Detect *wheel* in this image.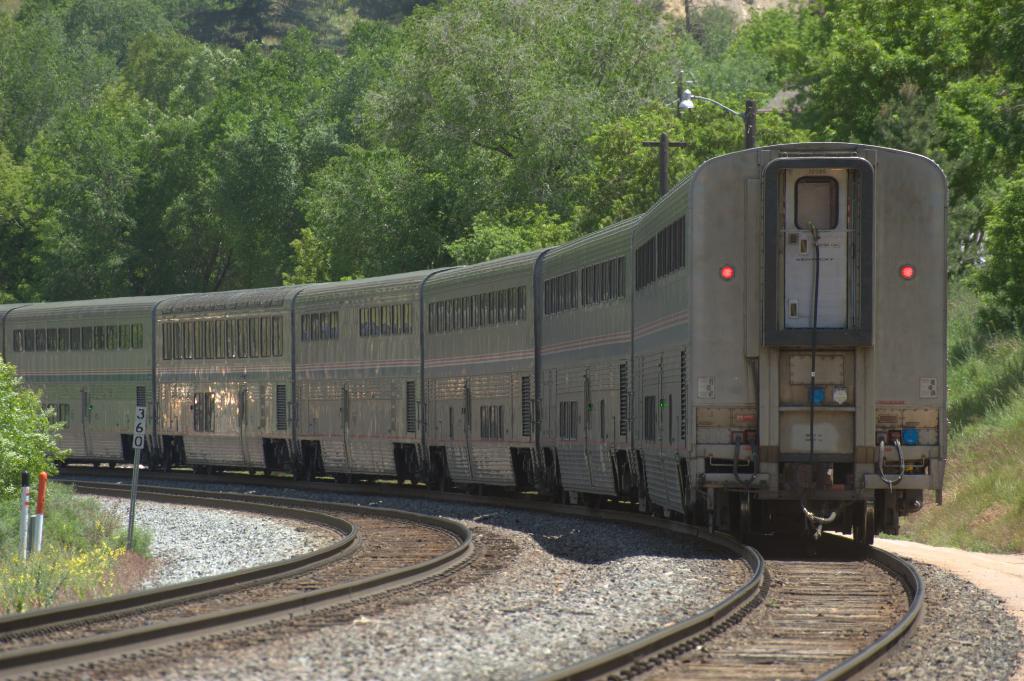
Detection: (736,485,757,534).
